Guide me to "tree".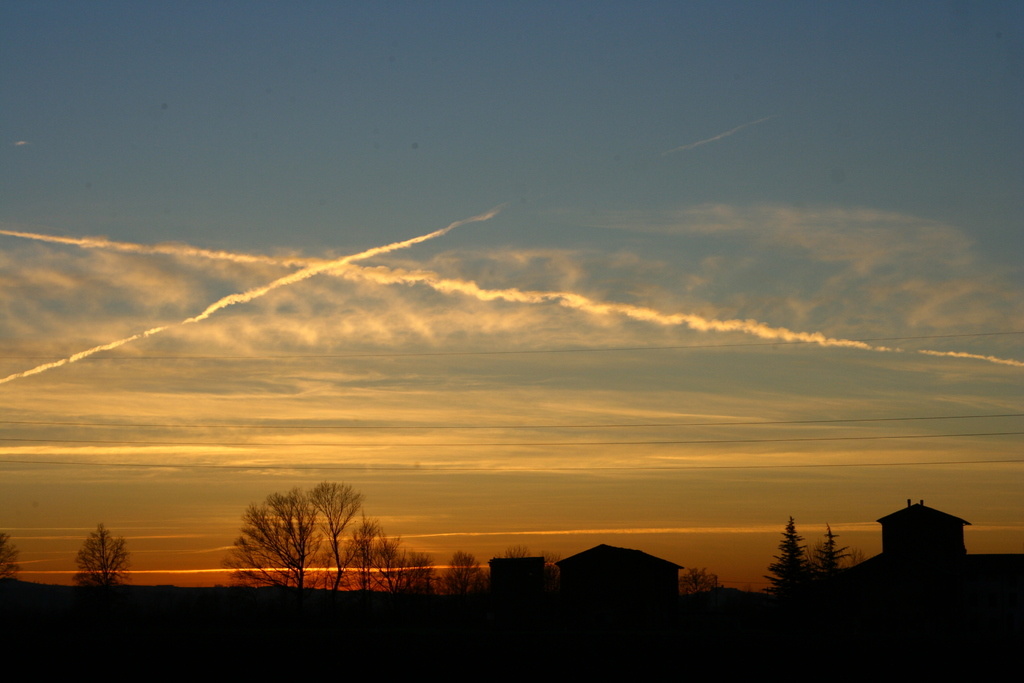
Guidance: x1=0 y1=530 x2=18 y2=577.
